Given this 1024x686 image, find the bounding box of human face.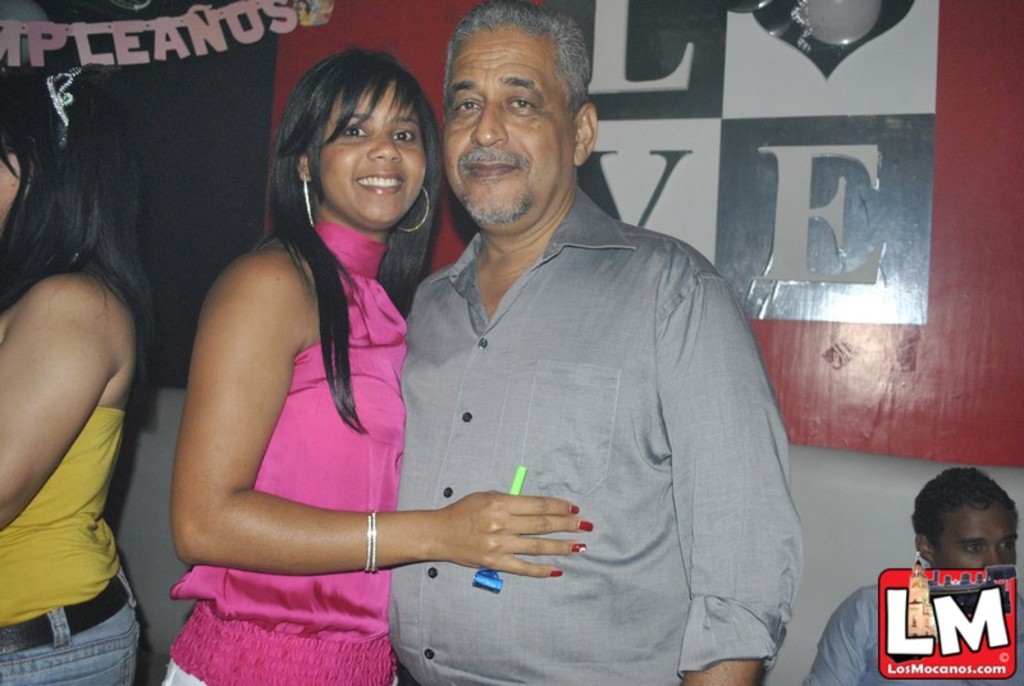
444, 24, 577, 224.
